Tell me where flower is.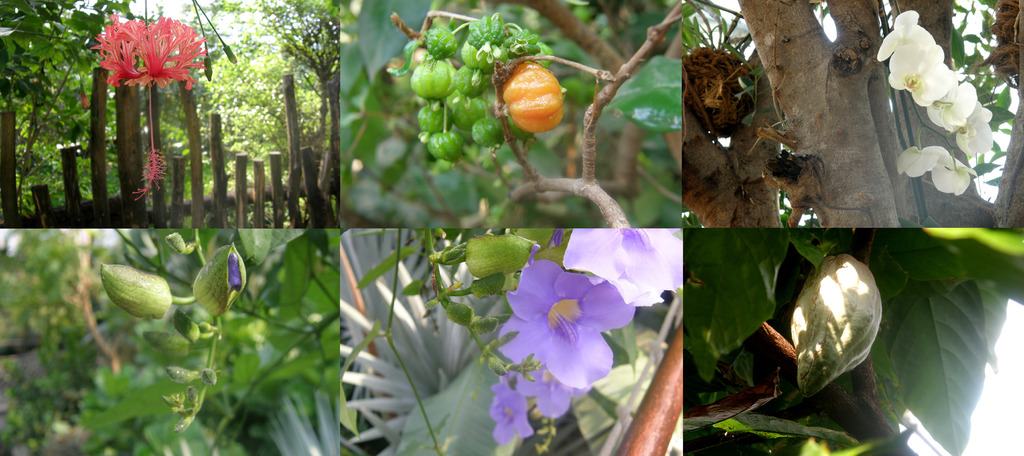
flower is at [75,6,206,104].
